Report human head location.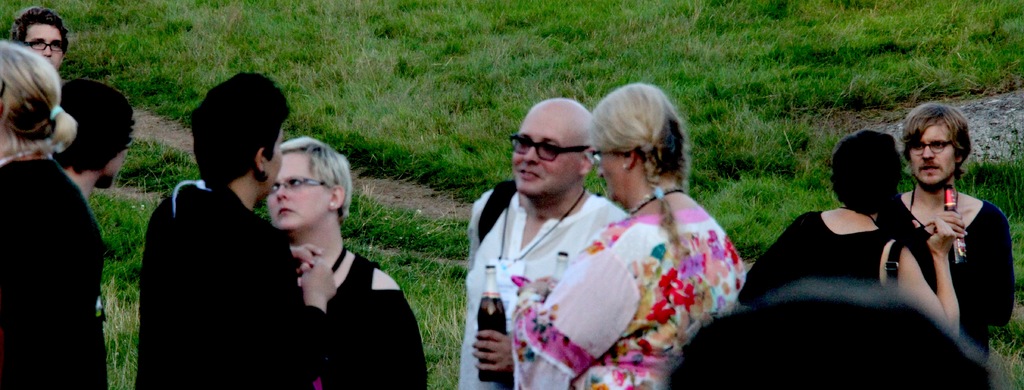
Report: 509, 96, 598, 210.
